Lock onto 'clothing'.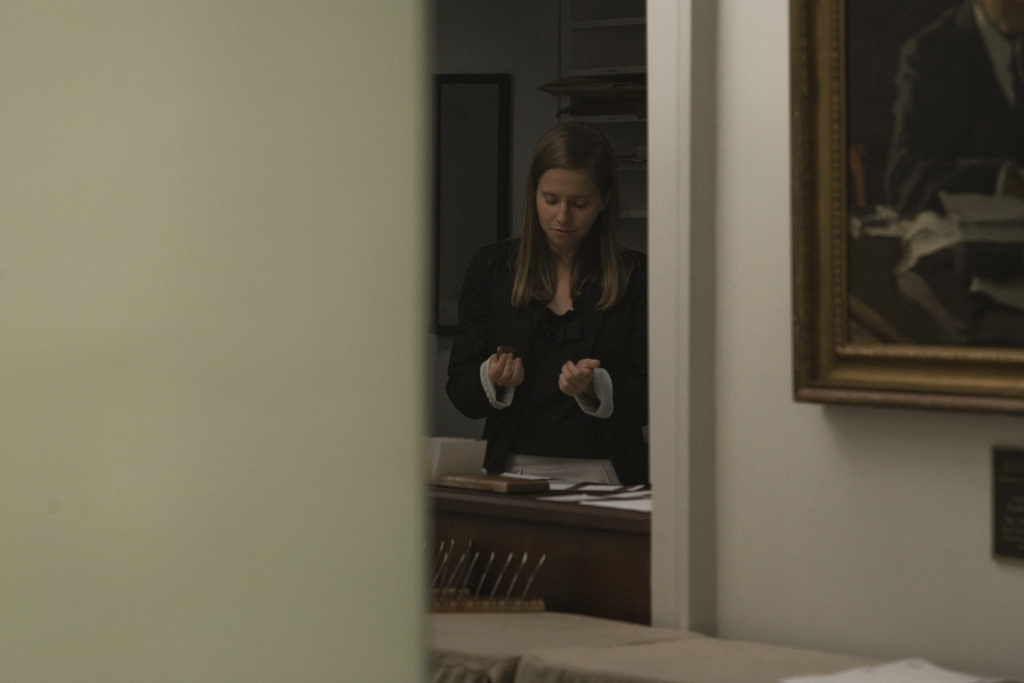
Locked: bbox=[454, 215, 642, 470].
